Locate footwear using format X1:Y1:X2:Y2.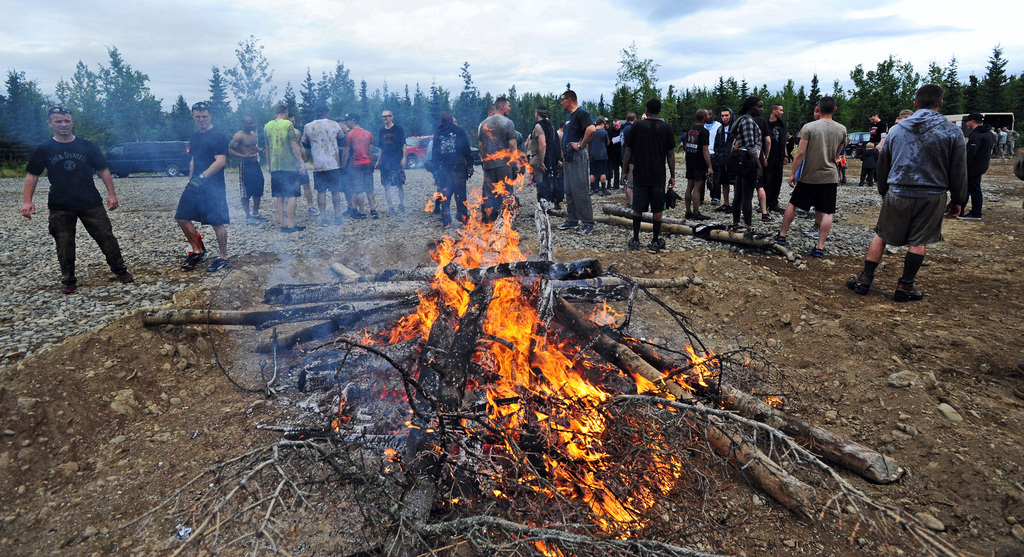
897:283:927:299.
